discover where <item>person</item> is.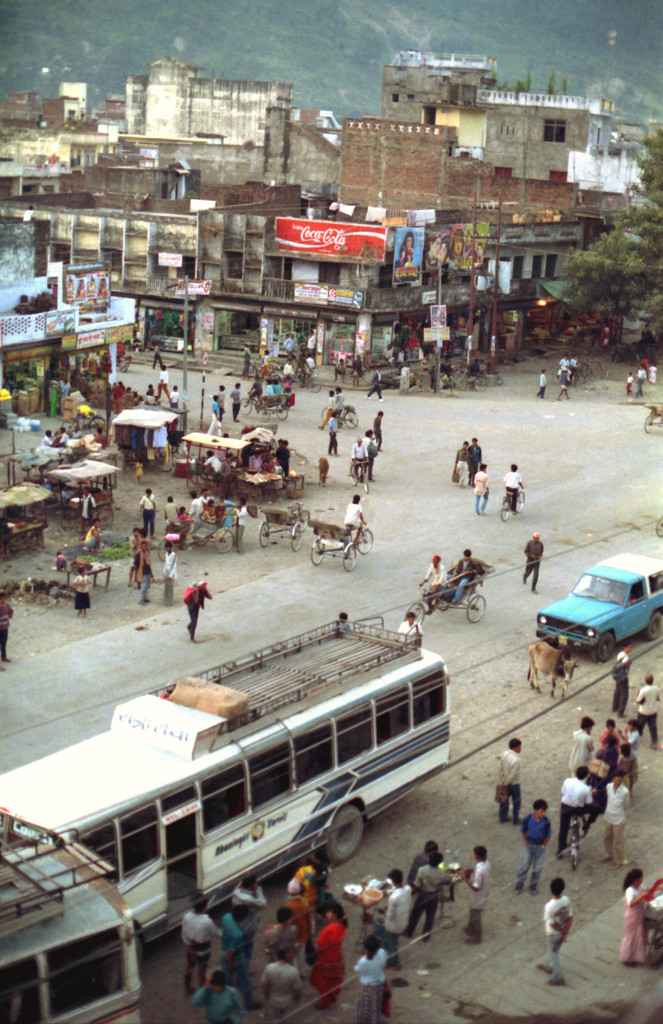
Discovered at box(179, 573, 218, 636).
